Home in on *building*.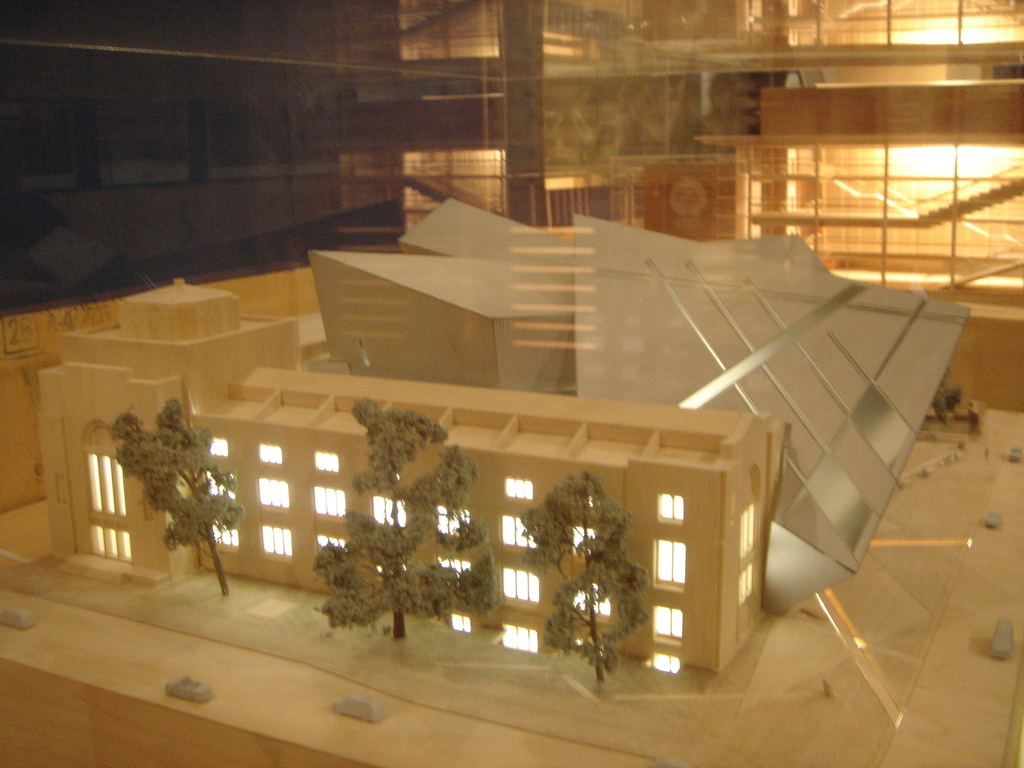
Homed in at detection(34, 280, 787, 670).
